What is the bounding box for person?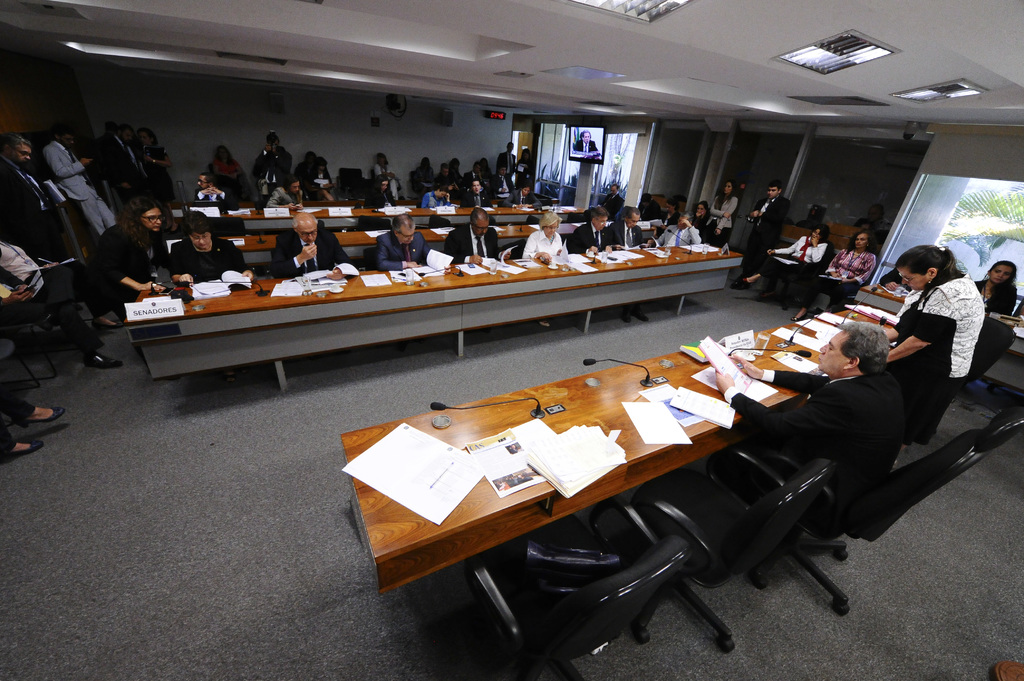
BBox(652, 214, 703, 244).
